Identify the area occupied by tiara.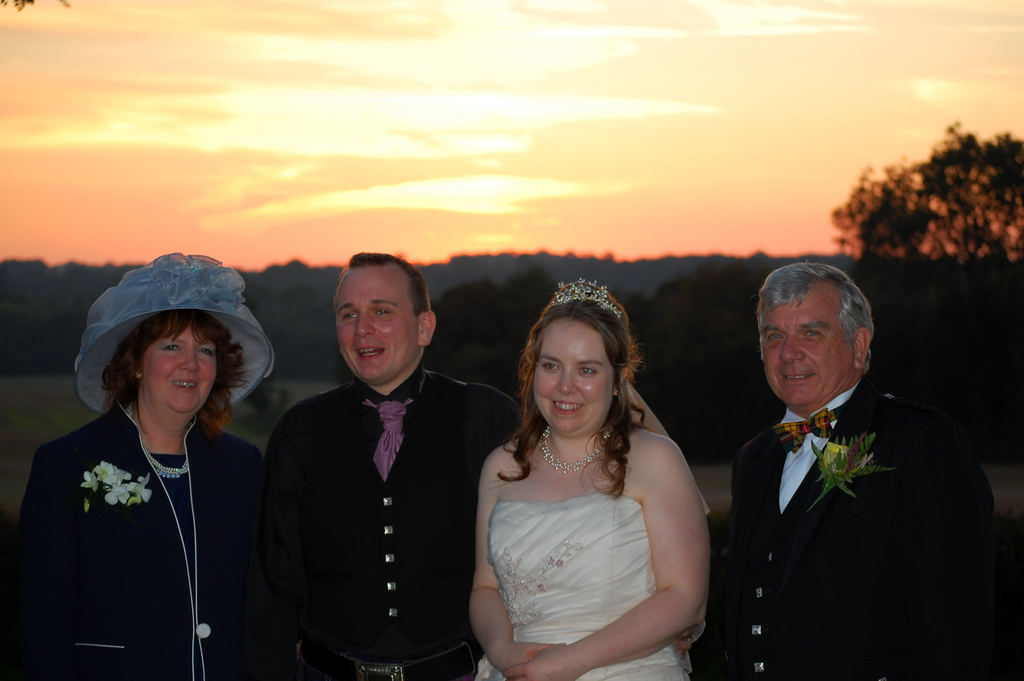
Area: <region>547, 276, 622, 321</region>.
